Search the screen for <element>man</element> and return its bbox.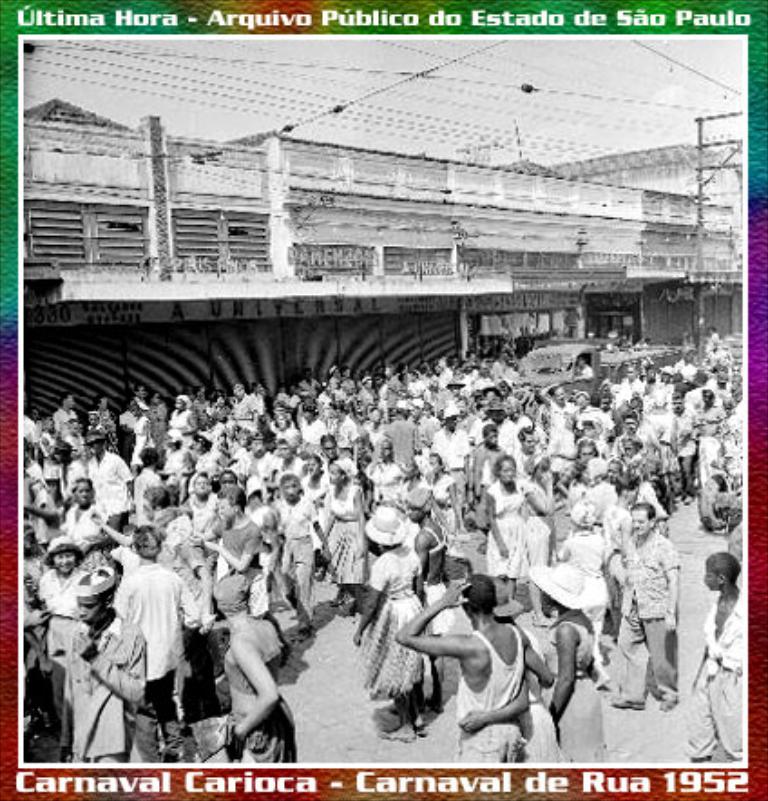
Found: region(53, 388, 89, 433).
